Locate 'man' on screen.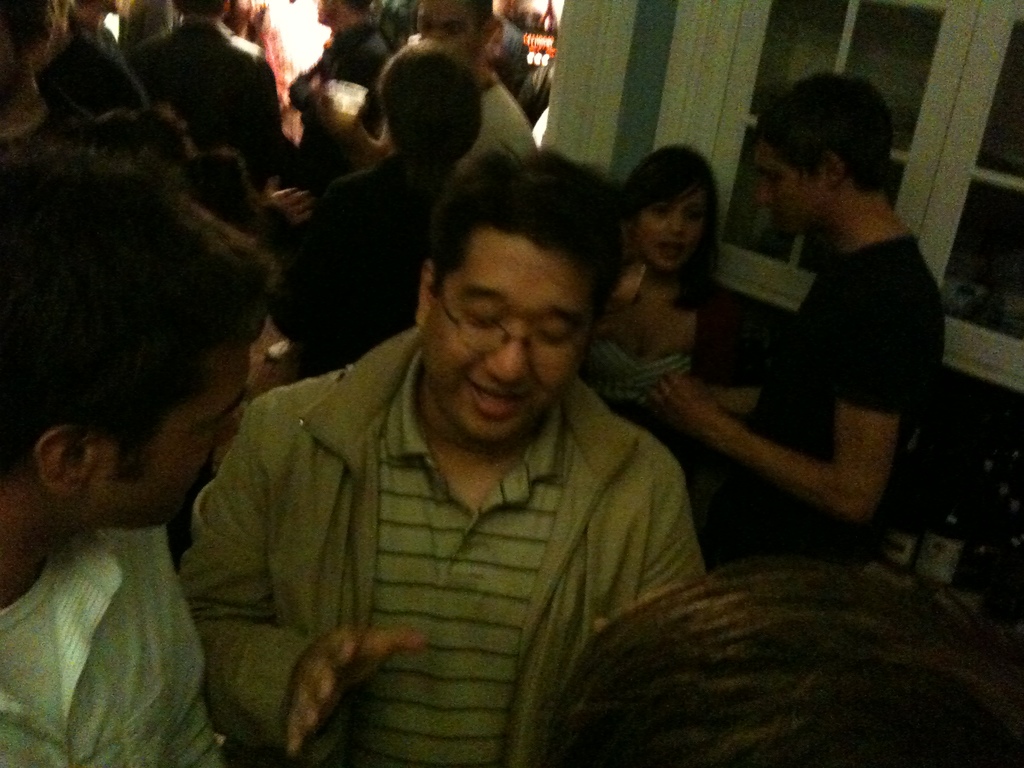
On screen at BBox(186, 146, 716, 767).
